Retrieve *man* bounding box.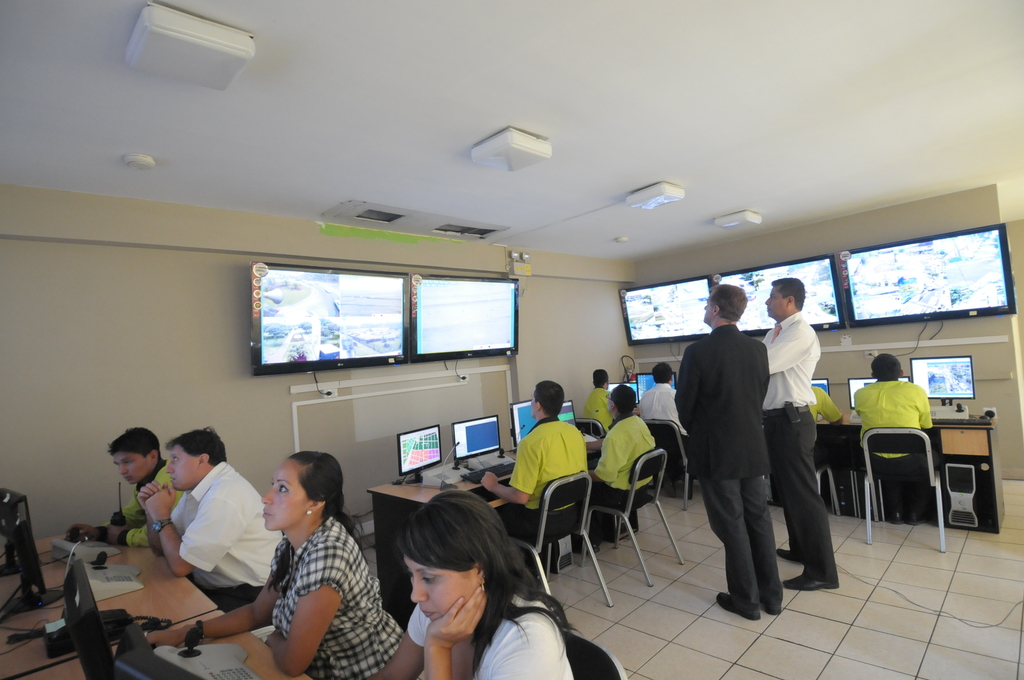
Bounding box: x1=853, y1=353, x2=936, y2=529.
